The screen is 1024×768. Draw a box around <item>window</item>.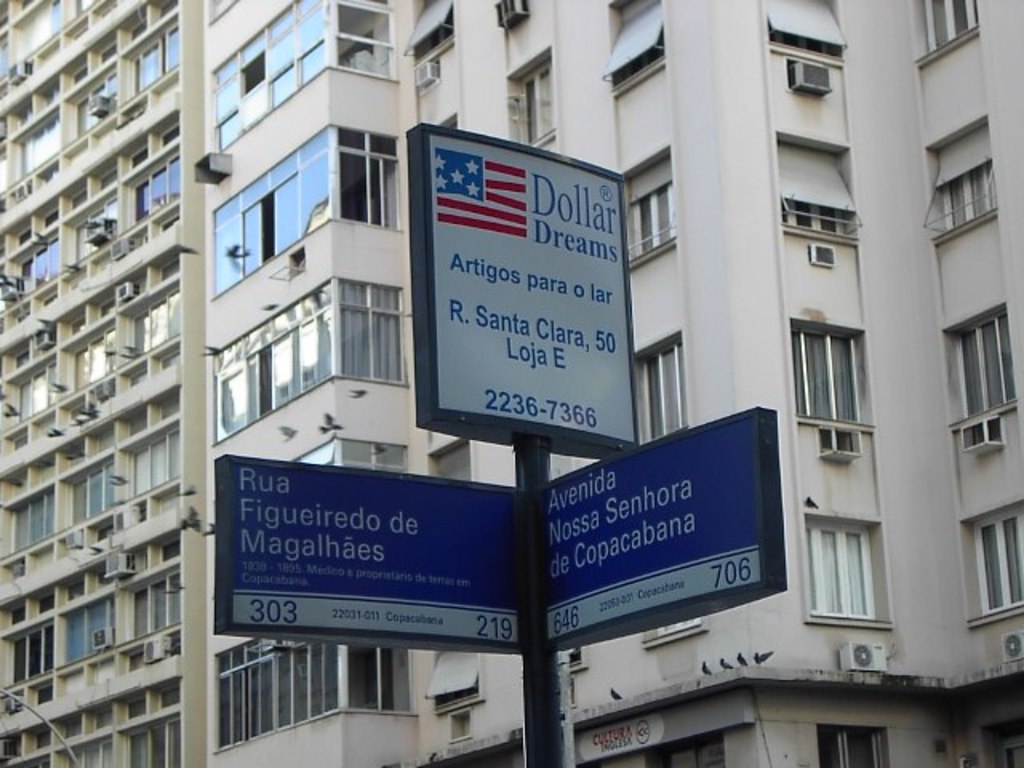
<region>774, 150, 854, 227</region>.
